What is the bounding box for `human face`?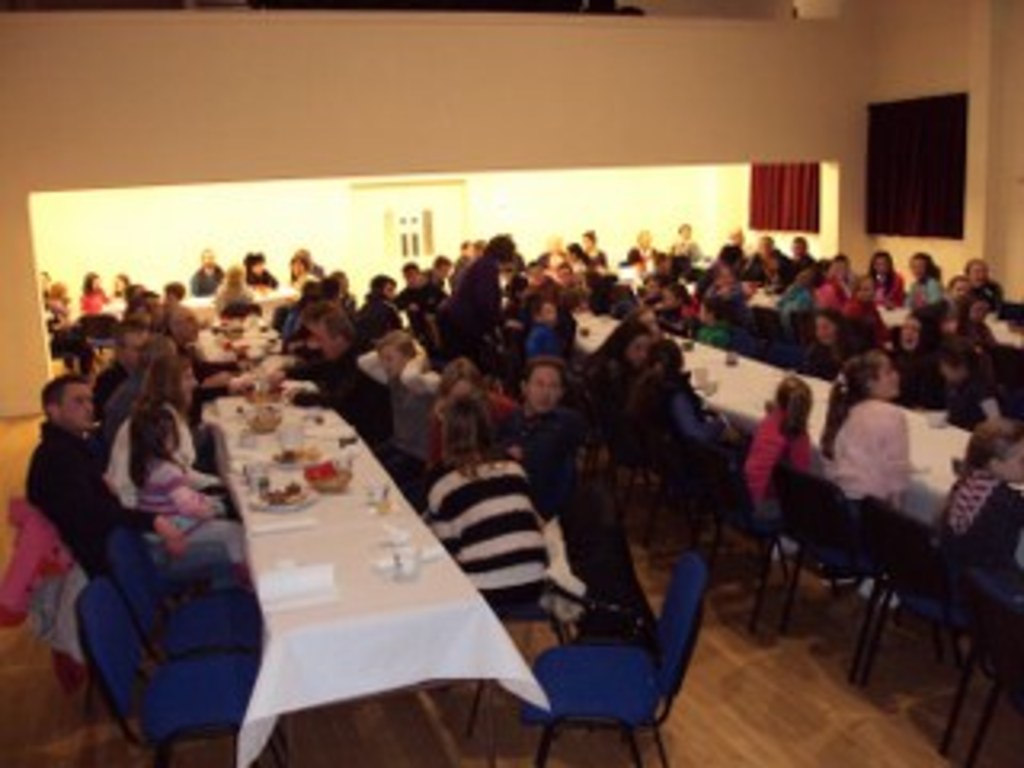
(x1=640, y1=314, x2=666, y2=339).
